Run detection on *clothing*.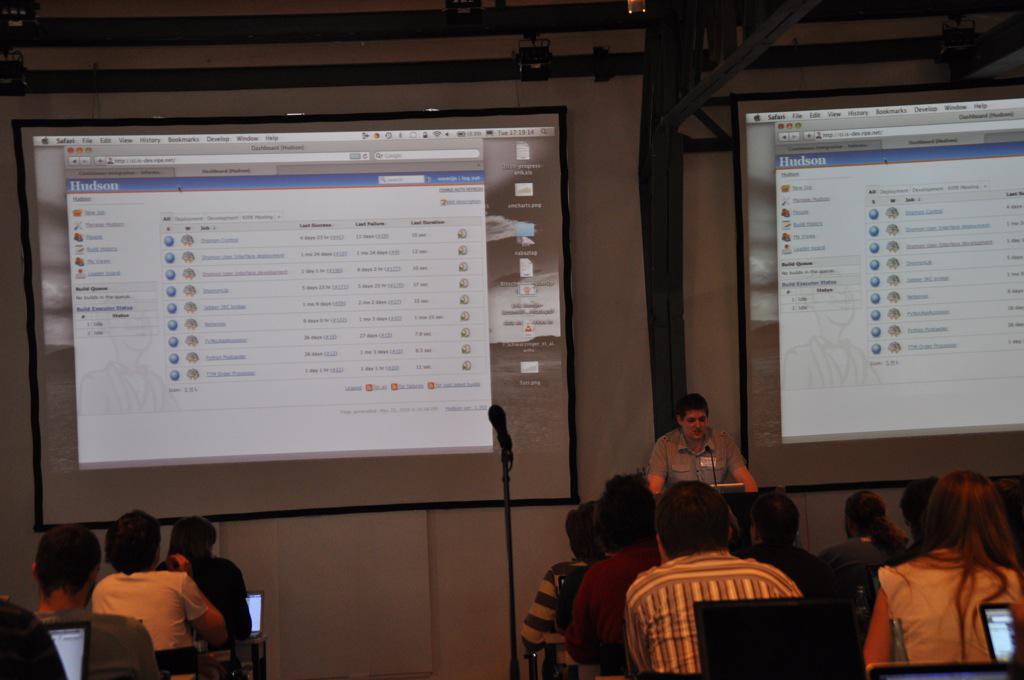
Result: locate(78, 553, 217, 669).
